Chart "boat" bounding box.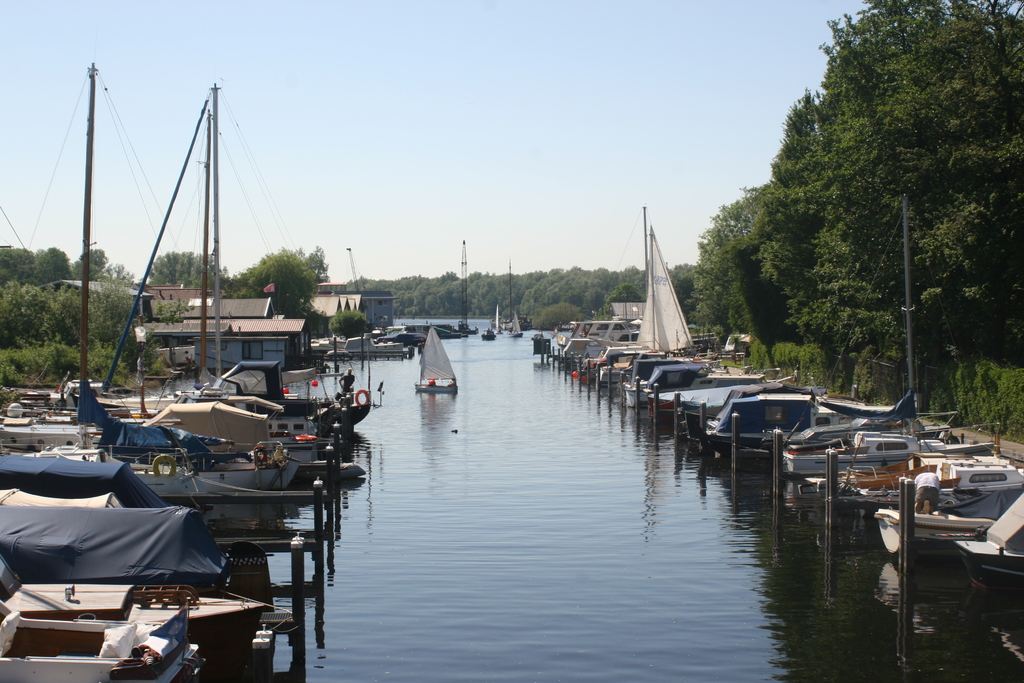
Charted: (x1=1, y1=553, x2=266, y2=658).
